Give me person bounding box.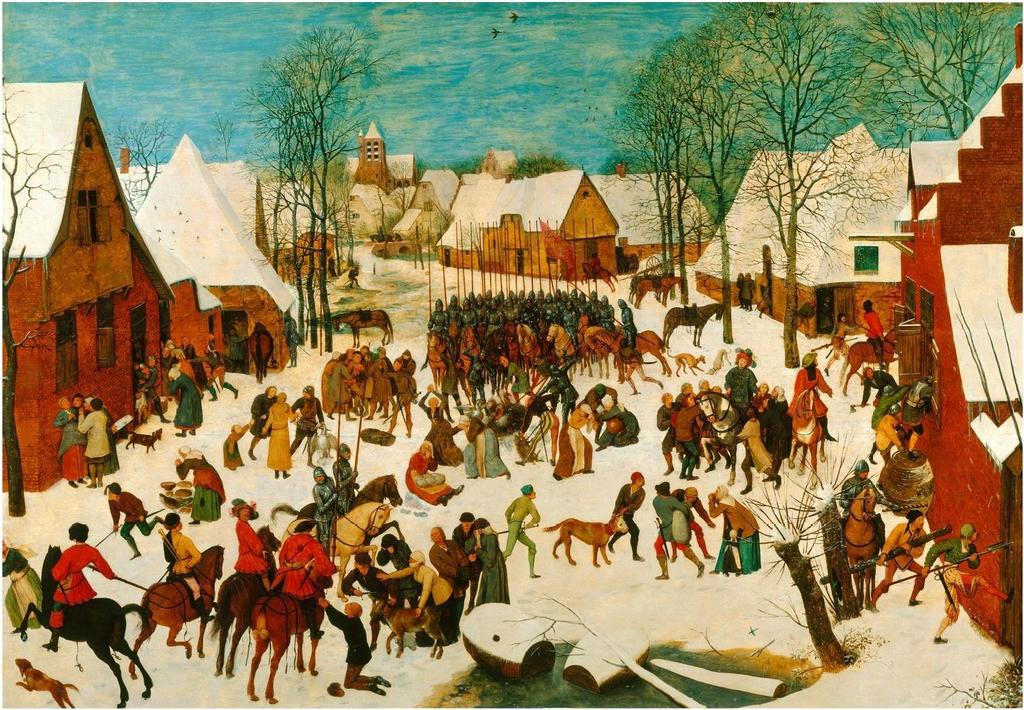
Rect(52, 393, 88, 490).
